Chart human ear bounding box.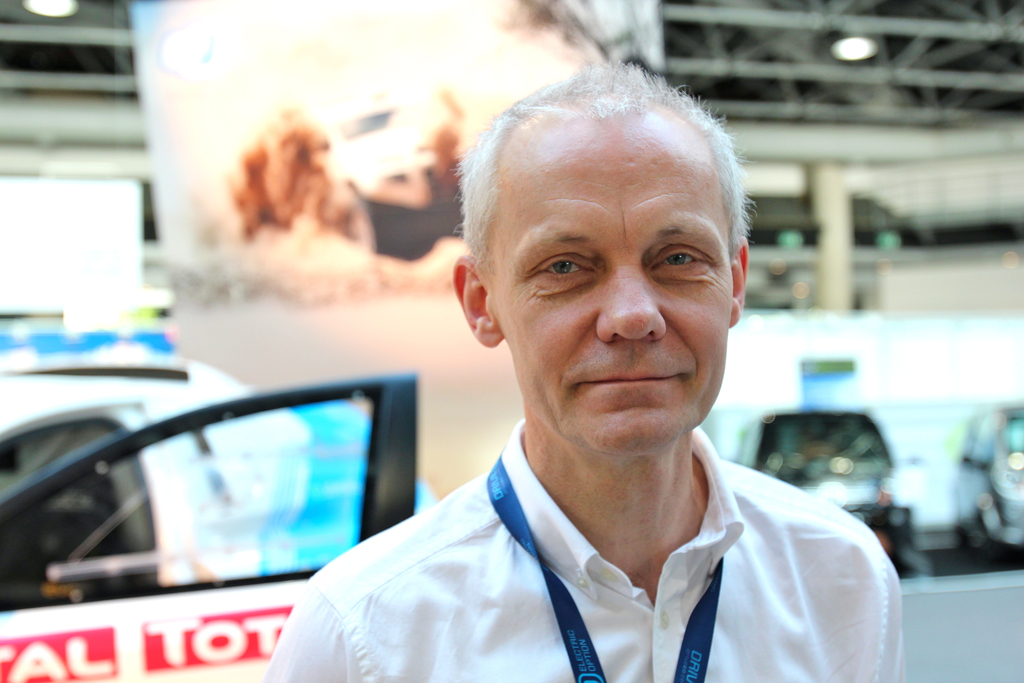
Charted: 729,236,750,324.
